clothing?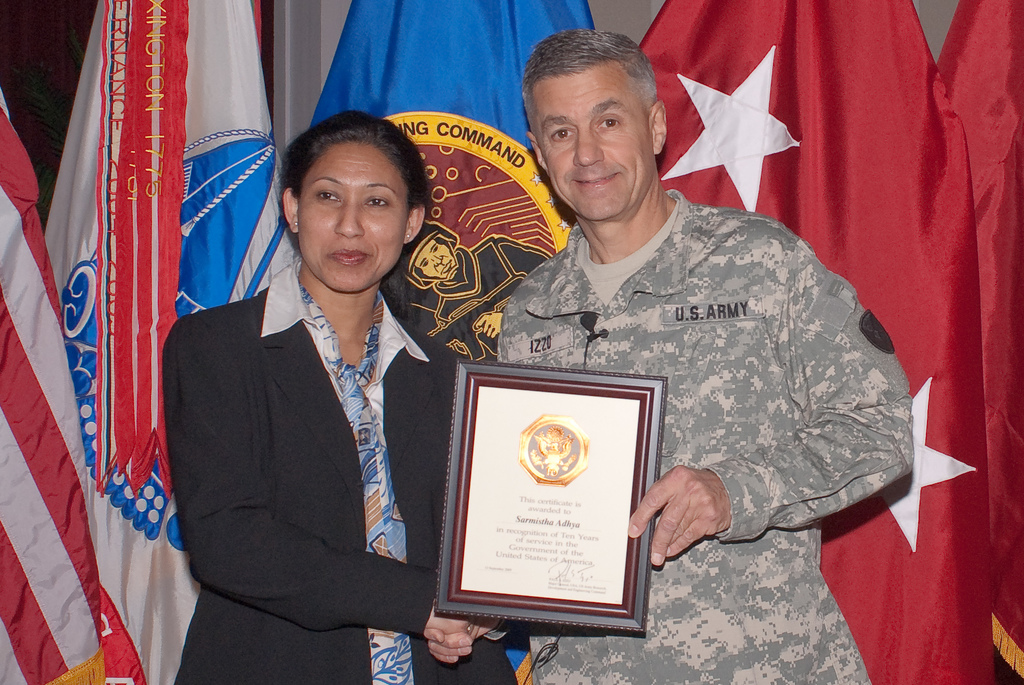
(left=164, top=259, right=519, bottom=684)
